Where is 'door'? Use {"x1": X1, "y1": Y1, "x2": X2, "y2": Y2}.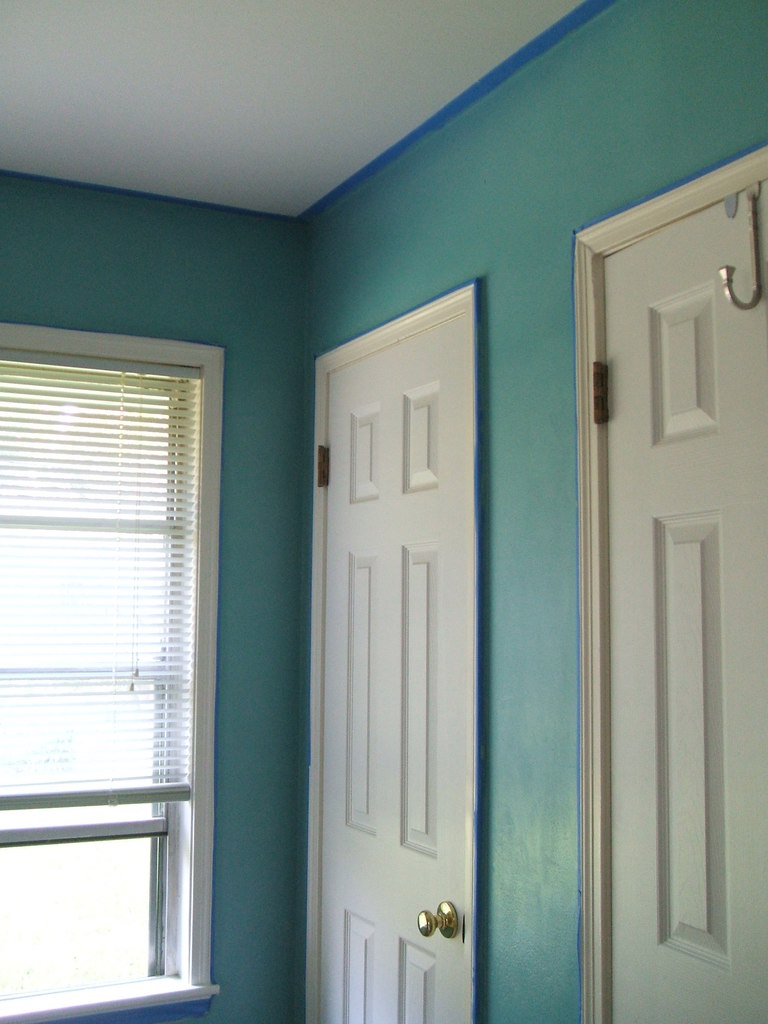
{"x1": 291, "y1": 208, "x2": 514, "y2": 1023}.
